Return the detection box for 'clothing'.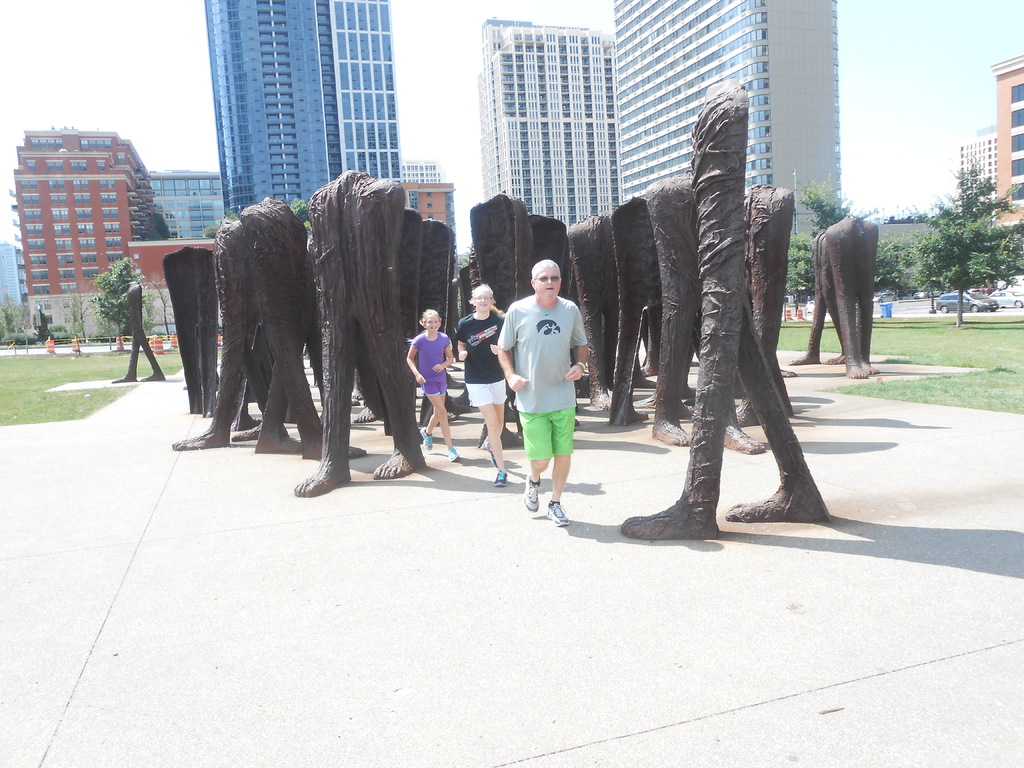
BBox(502, 276, 584, 484).
